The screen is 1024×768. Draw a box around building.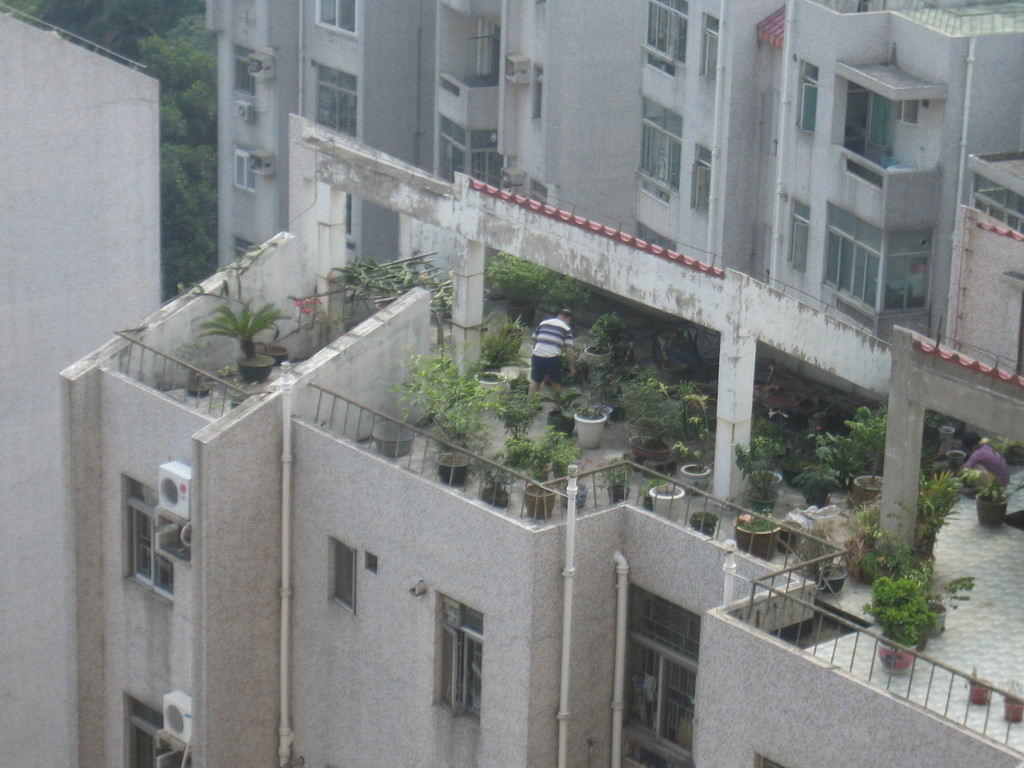
[left=206, top=0, right=1023, bottom=344].
